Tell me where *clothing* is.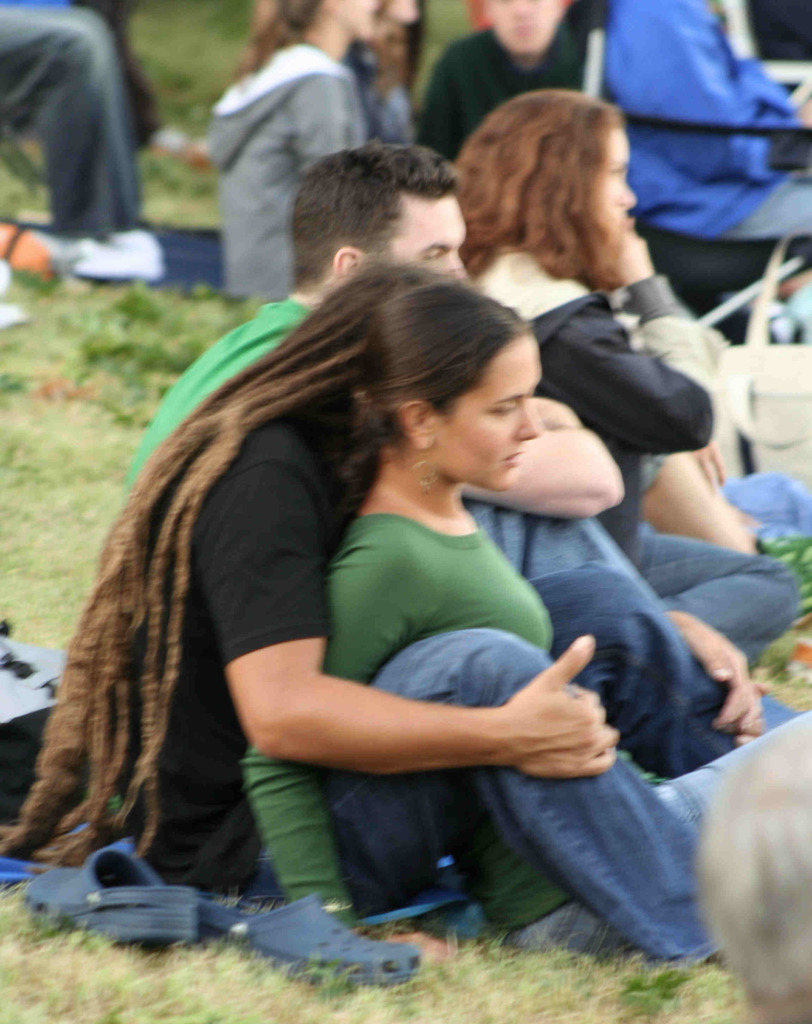
*clothing* is at [x1=585, y1=42, x2=811, y2=276].
